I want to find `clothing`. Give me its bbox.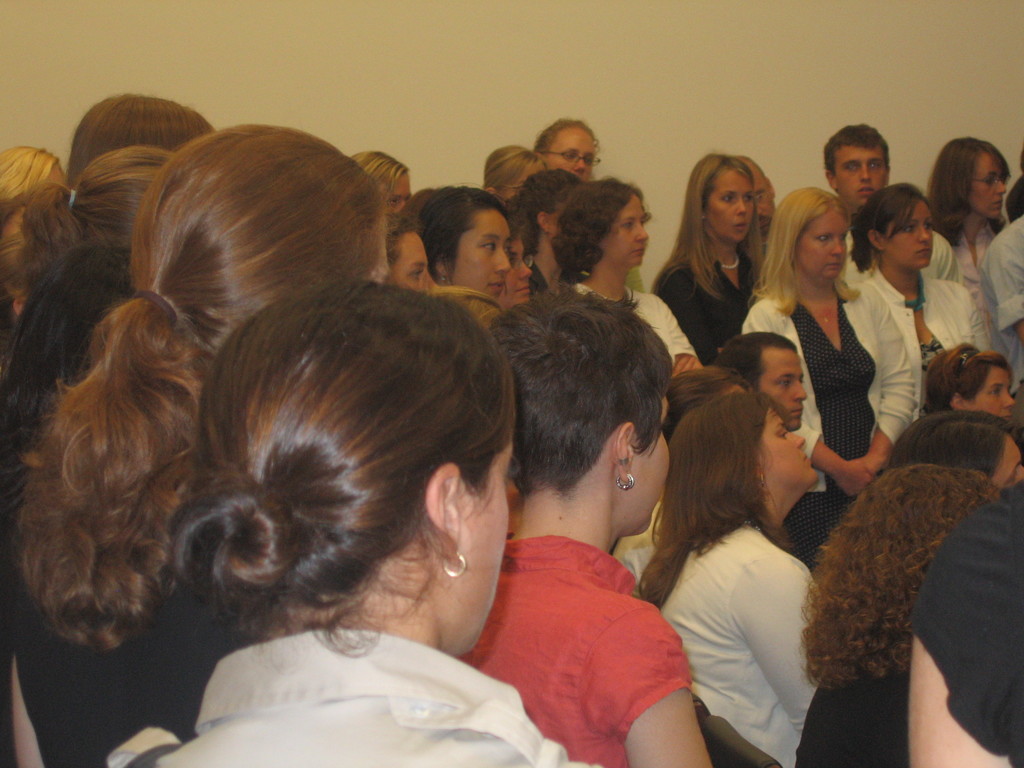
crop(981, 210, 1023, 392).
